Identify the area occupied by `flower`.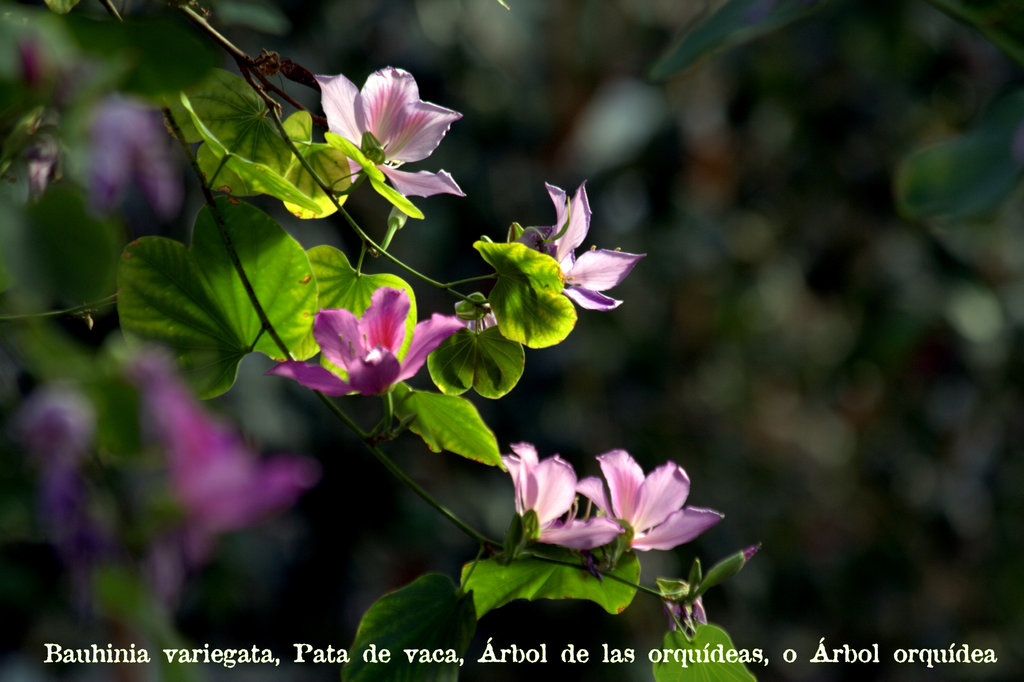
Area: x1=504 y1=443 x2=624 y2=556.
